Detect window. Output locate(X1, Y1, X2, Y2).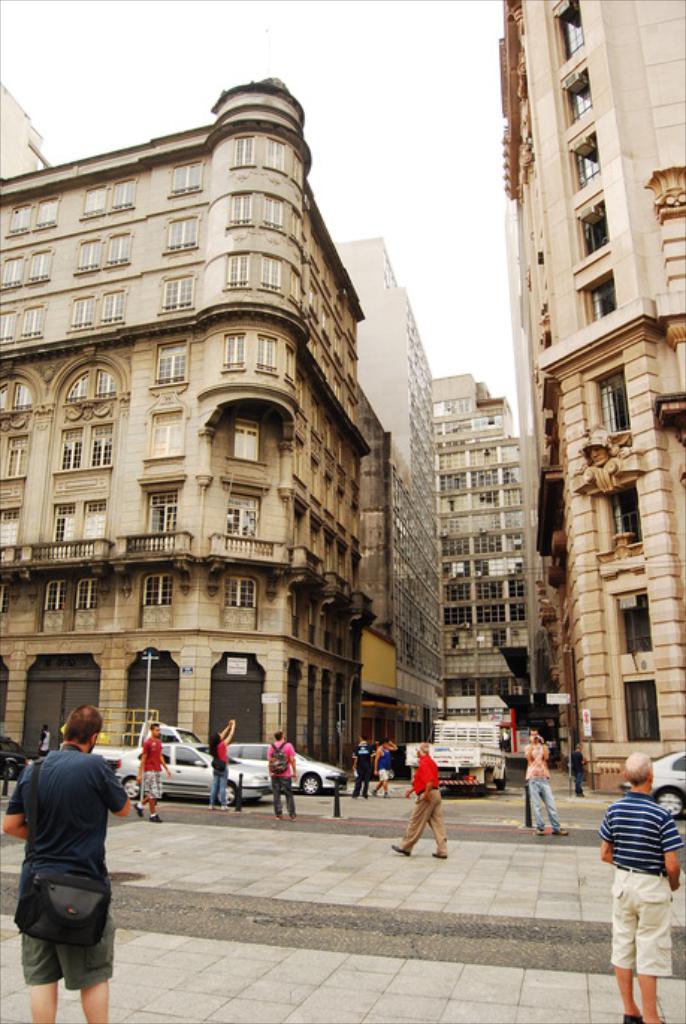
locate(143, 486, 172, 550).
